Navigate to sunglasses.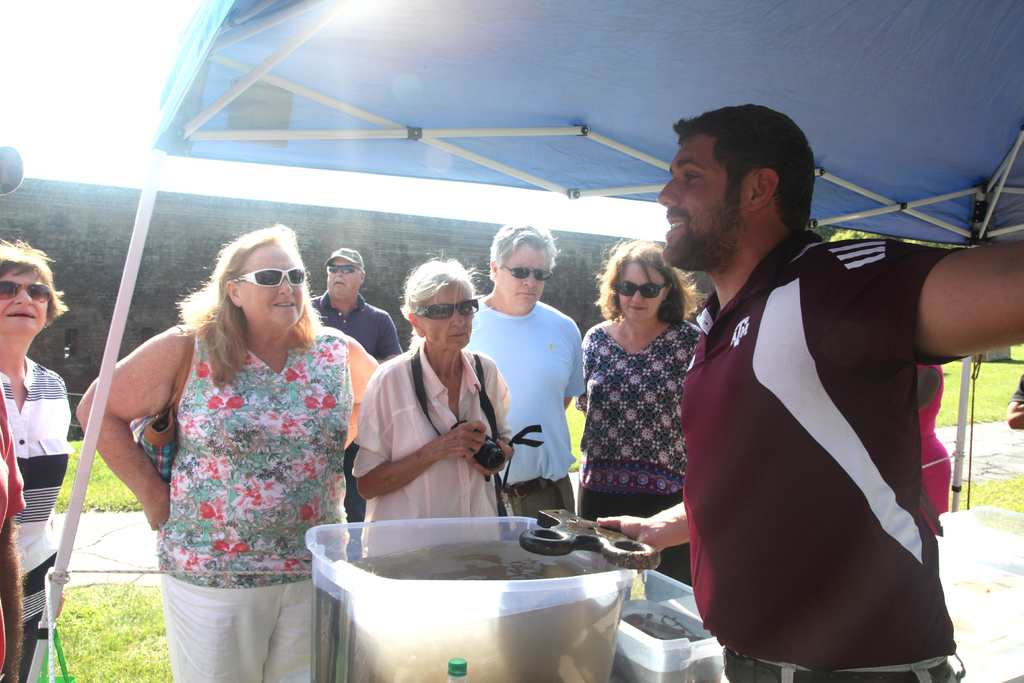
Navigation target: 498,265,554,283.
